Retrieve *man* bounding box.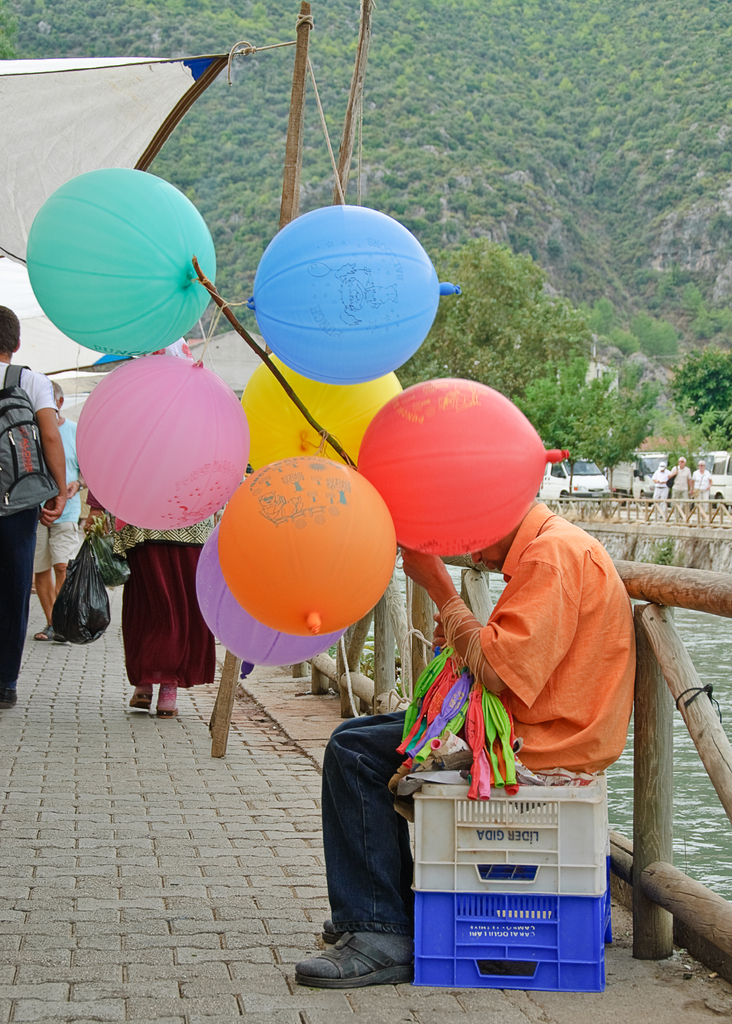
Bounding box: crop(293, 493, 638, 988).
